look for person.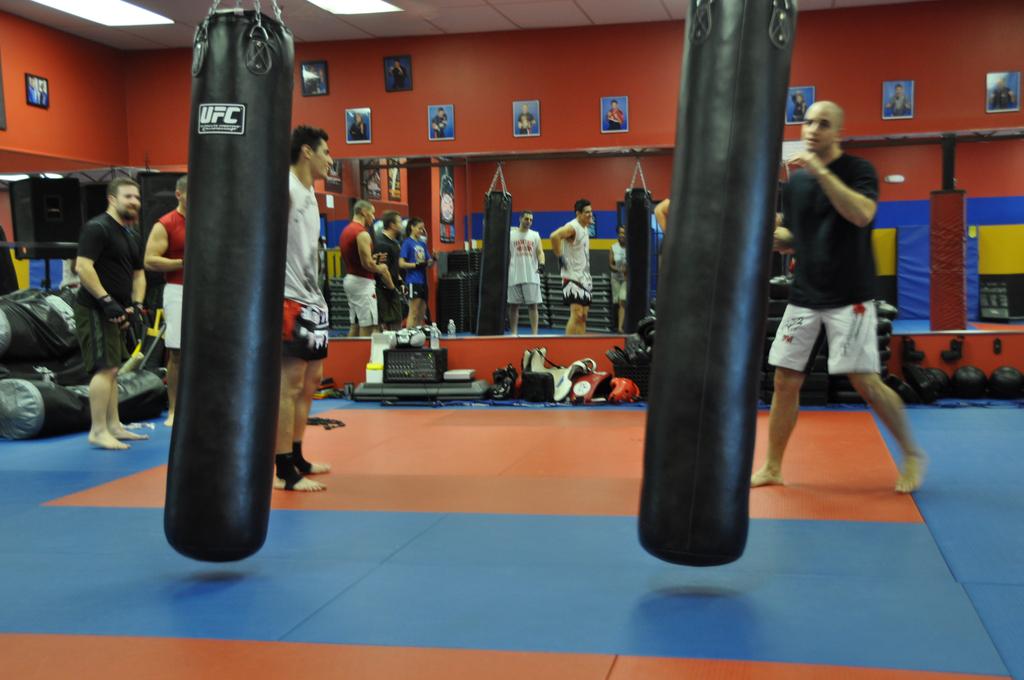
Found: BBox(73, 178, 149, 450).
